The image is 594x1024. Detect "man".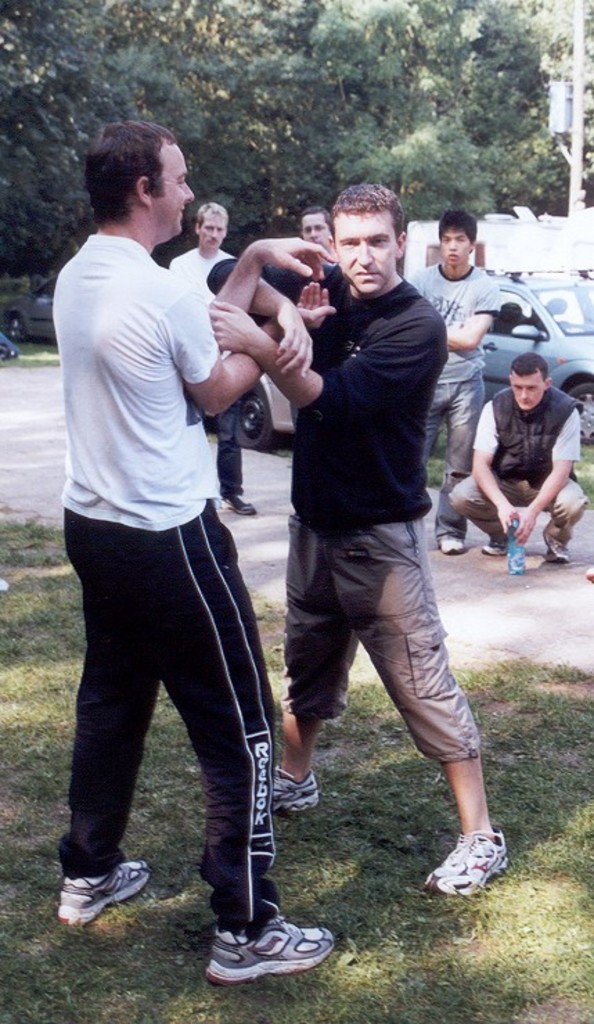
Detection: {"left": 295, "top": 209, "right": 334, "bottom": 248}.
